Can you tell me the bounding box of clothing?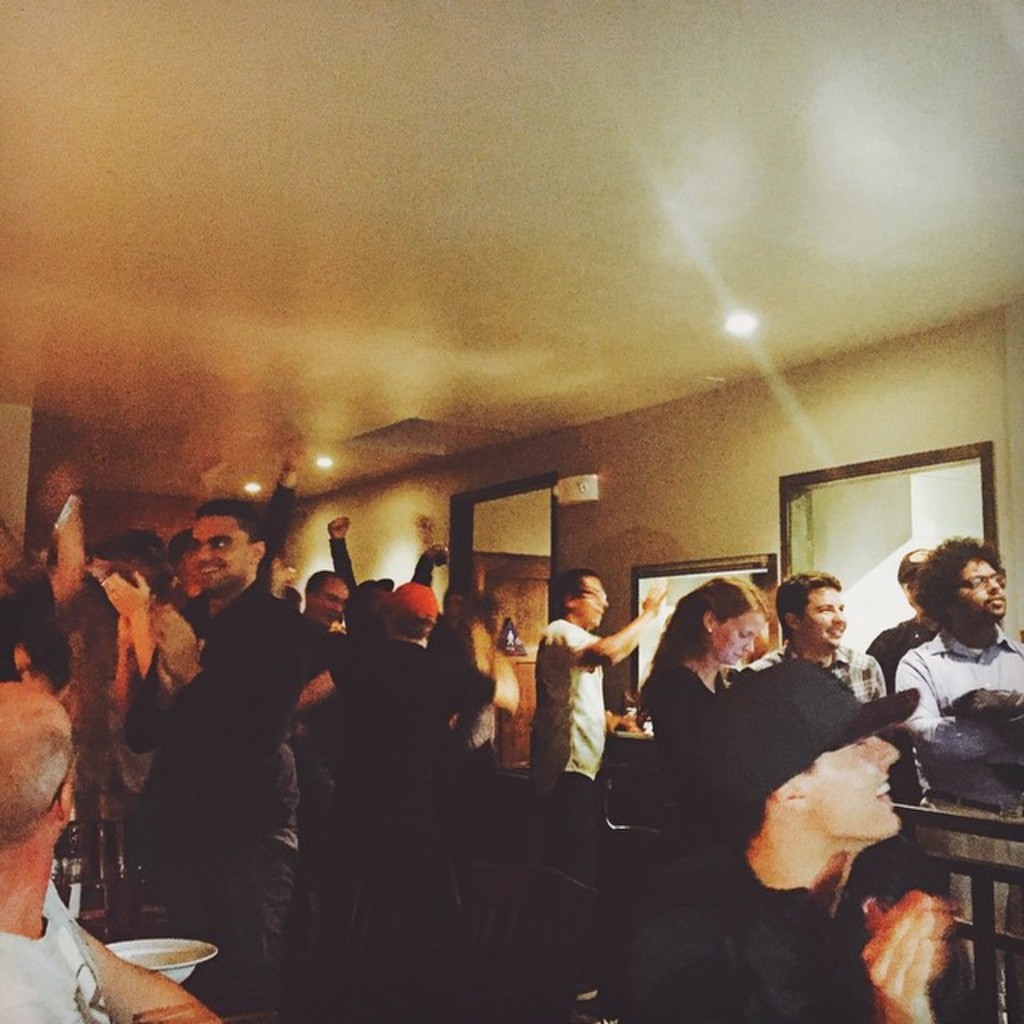
{"left": 888, "top": 627, "right": 1022, "bottom": 744}.
